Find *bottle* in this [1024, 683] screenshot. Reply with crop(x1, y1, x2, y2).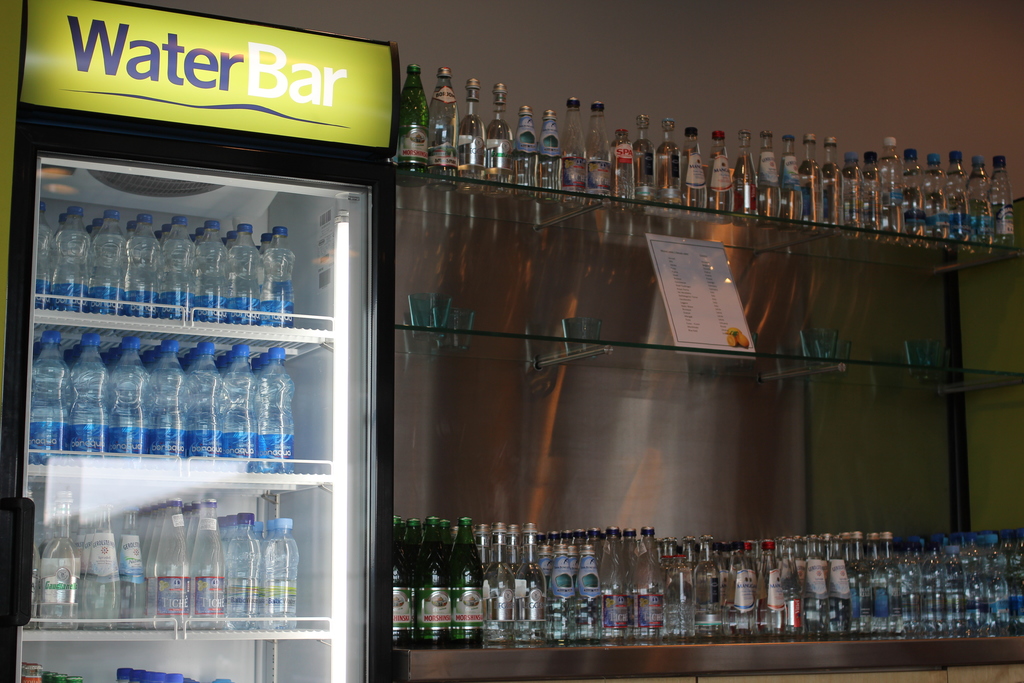
crop(148, 345, 160, 370).
